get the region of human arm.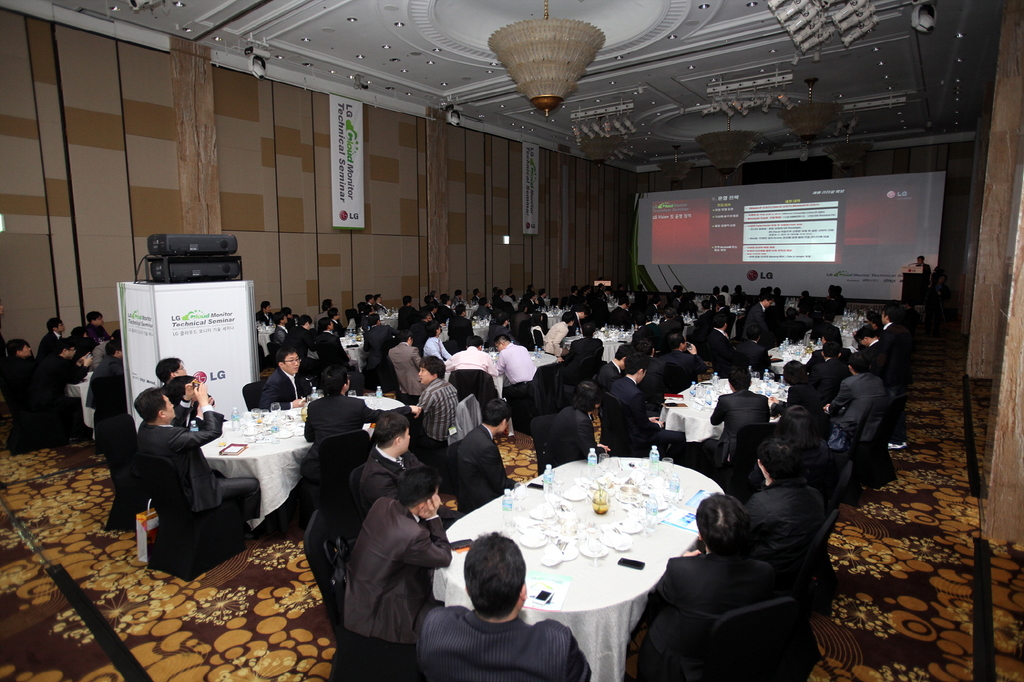
region(259, 381, 304, 411).
